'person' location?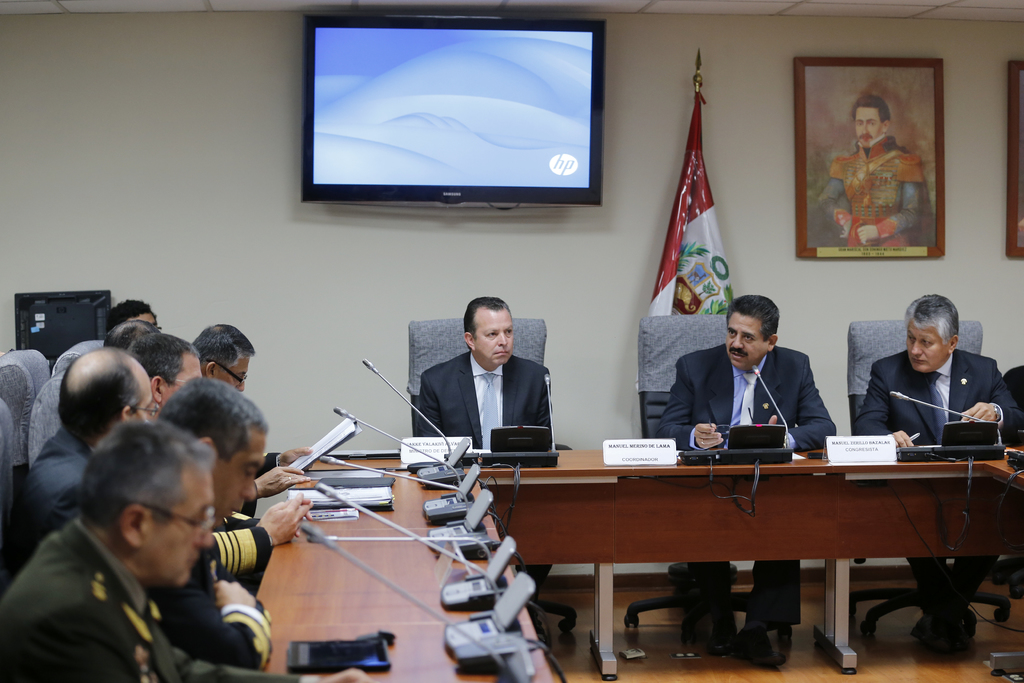
select_region(413, 292, 557, 475)
